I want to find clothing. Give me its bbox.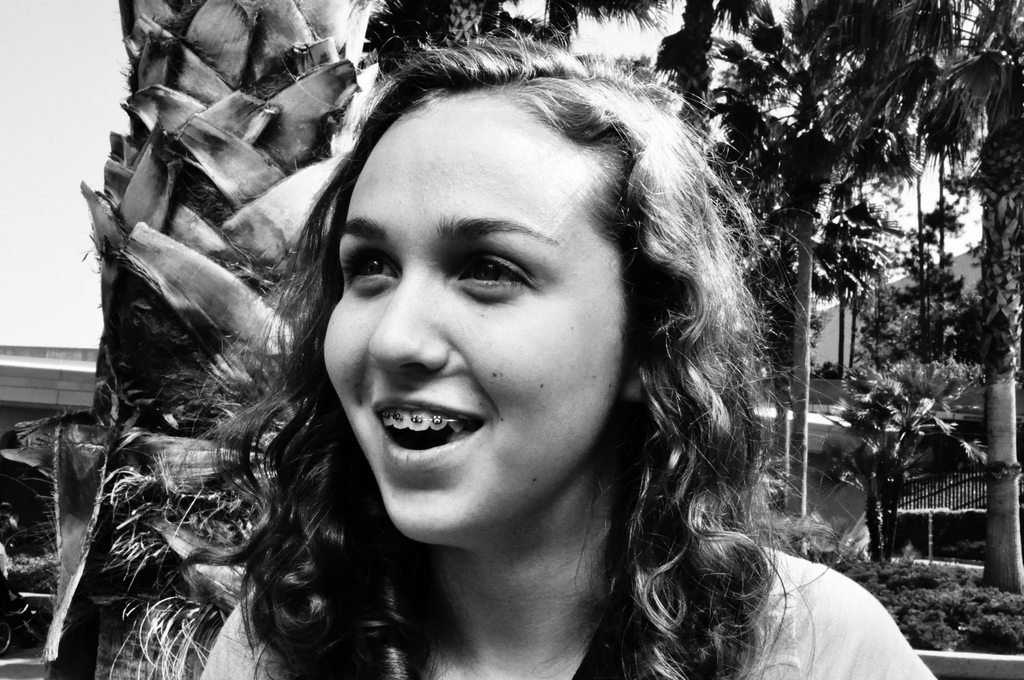
198 547 938 679.
